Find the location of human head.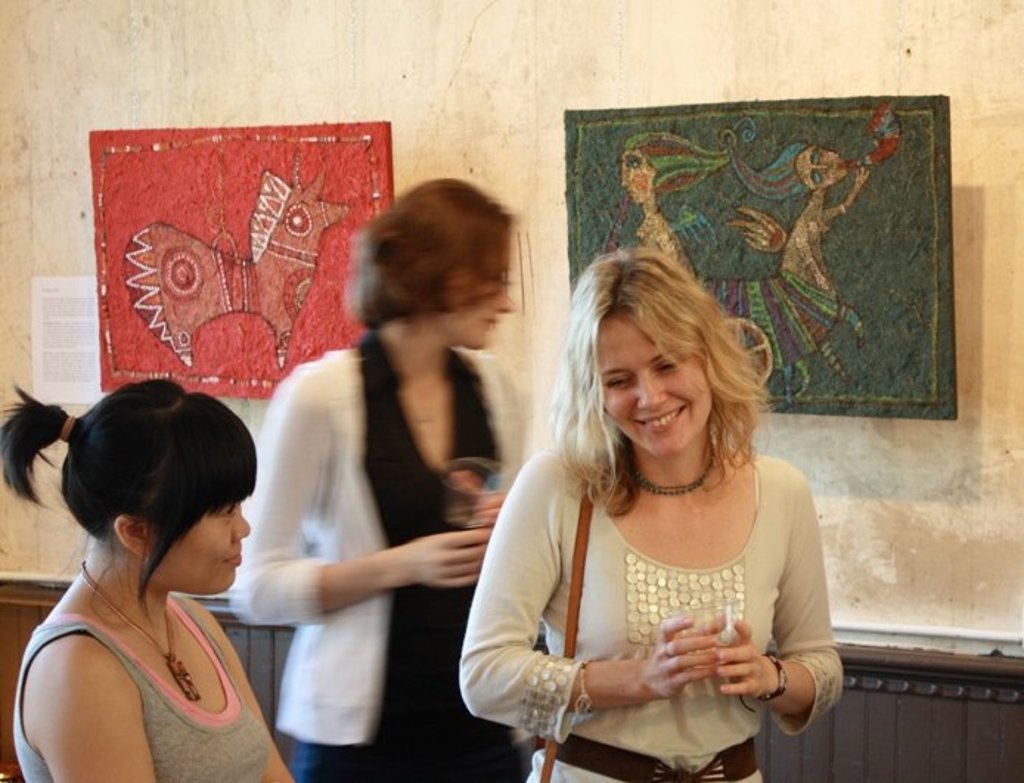
Location: (x1=391, y1=178, x2=527, y2=352).
